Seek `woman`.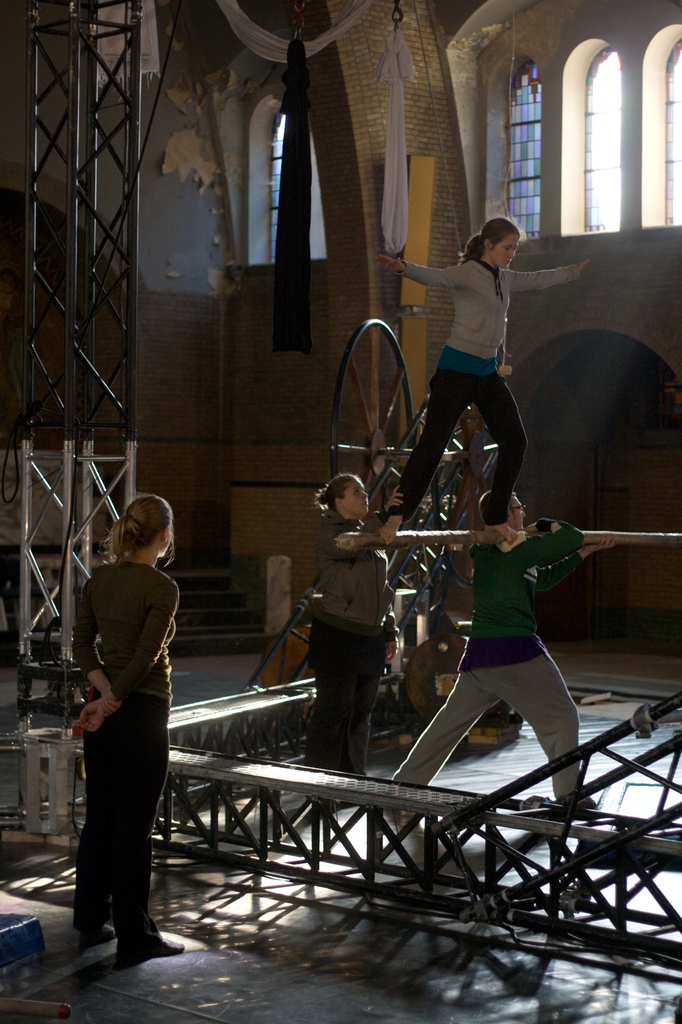
BBox(58, 463, 200, 973).
